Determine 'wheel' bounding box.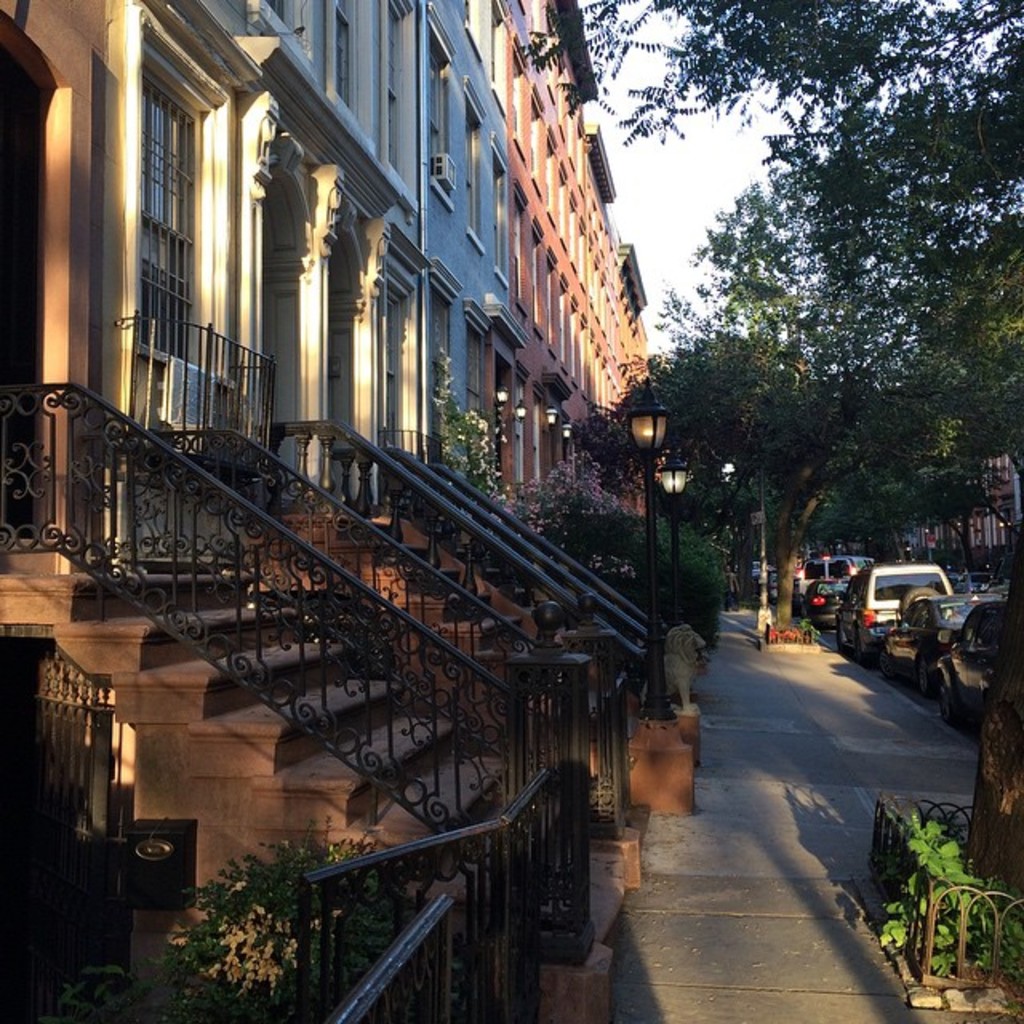
Determined: bbox=[835, 624, 845, 653].
